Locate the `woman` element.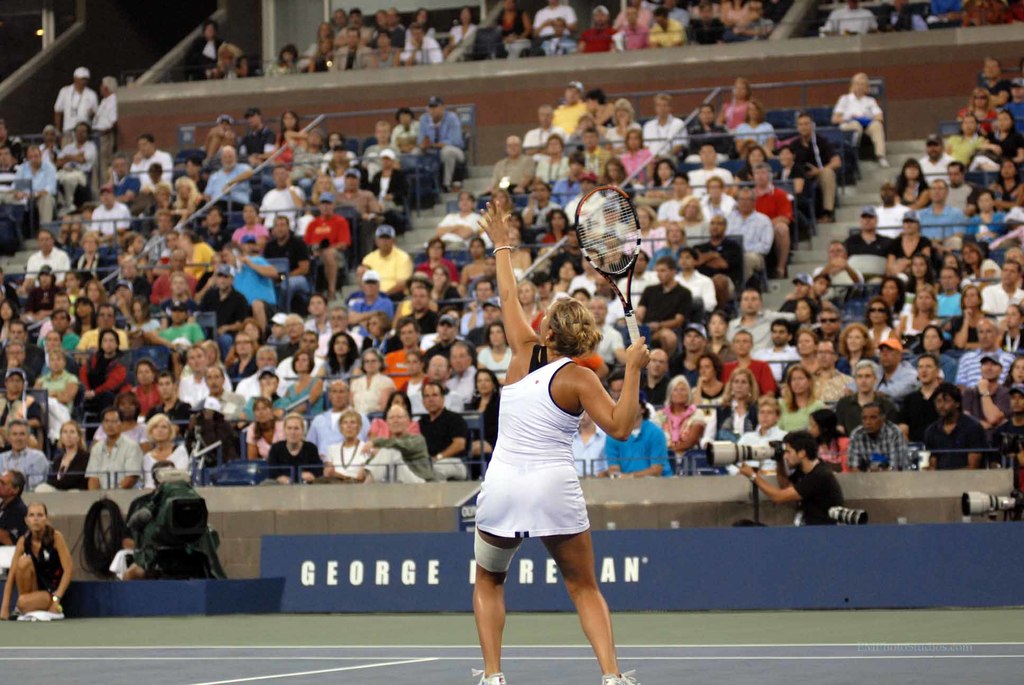
Element bbox: 910,322,959,382.
